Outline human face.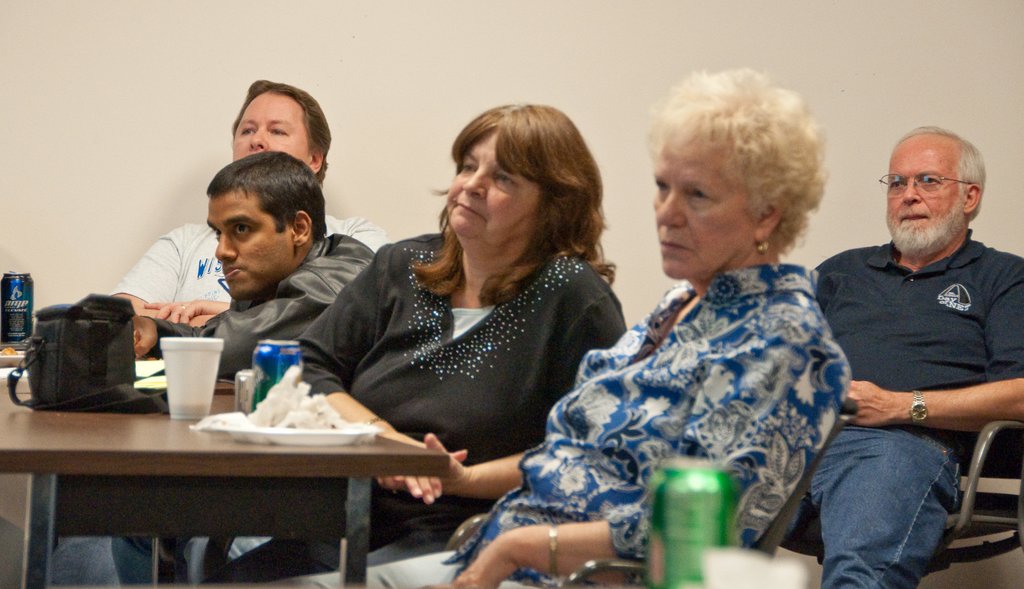
Outline: 206, 194, 294, 294.
